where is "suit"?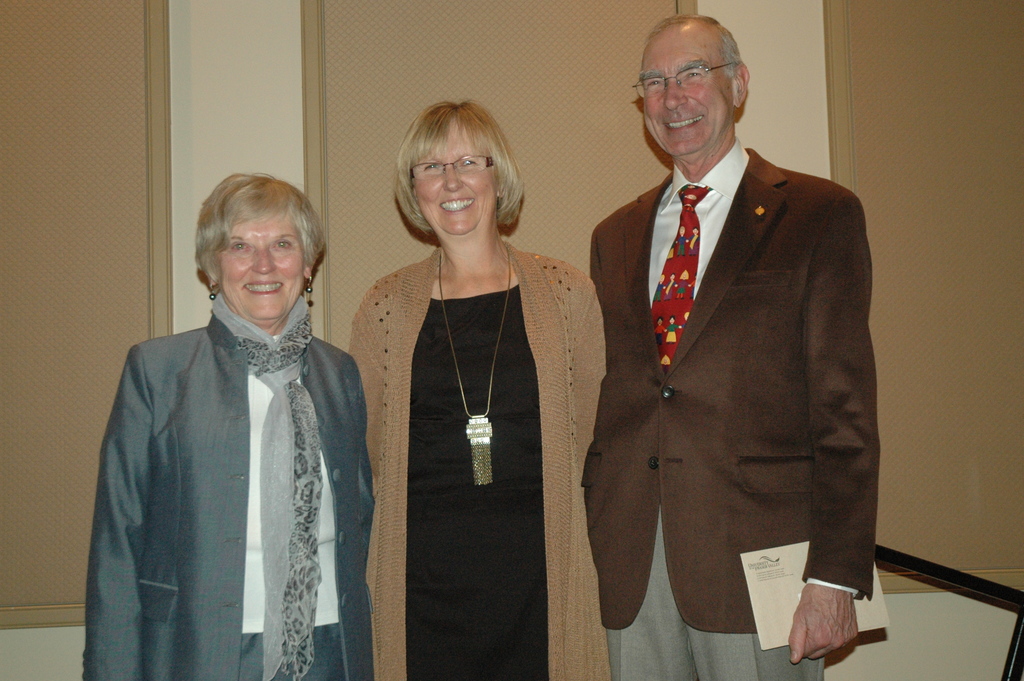
<box>84,318,378,680</box>.
